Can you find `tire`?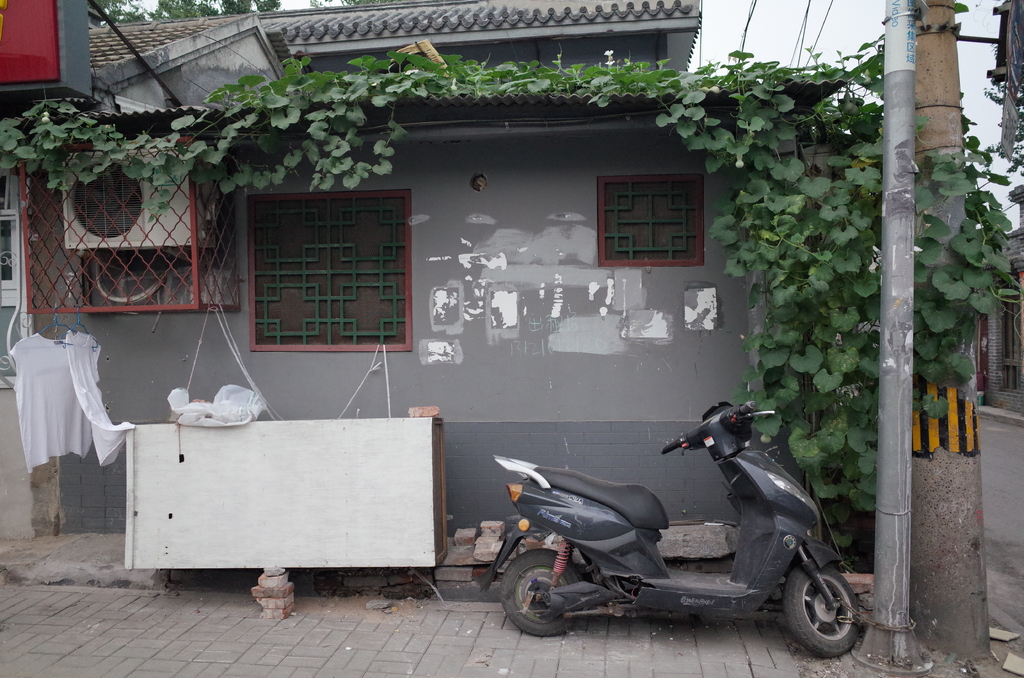
Yes, bounding box: (783,563,854,668).
